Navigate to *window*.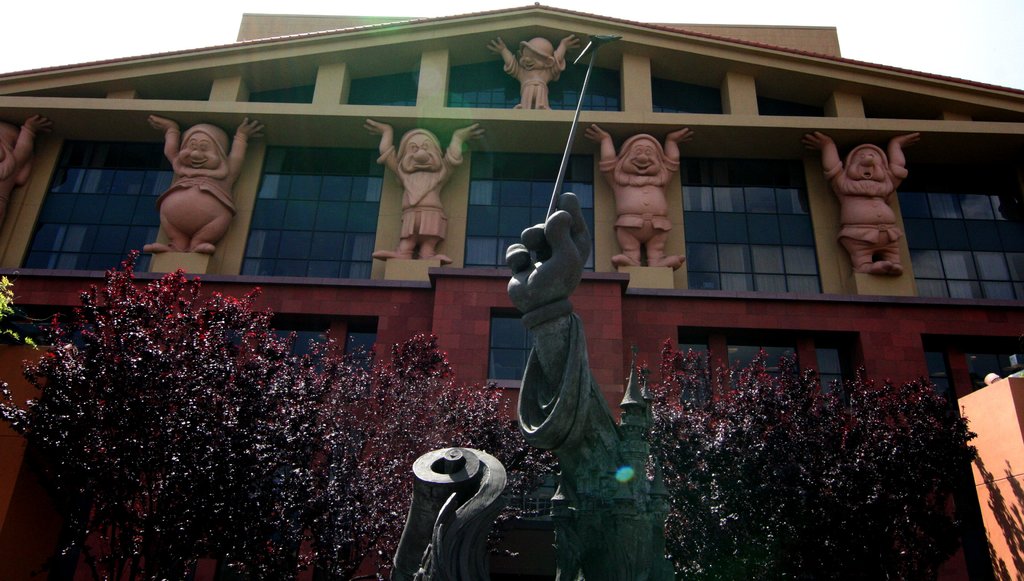
Navigation target: 922 335 1023 580.
